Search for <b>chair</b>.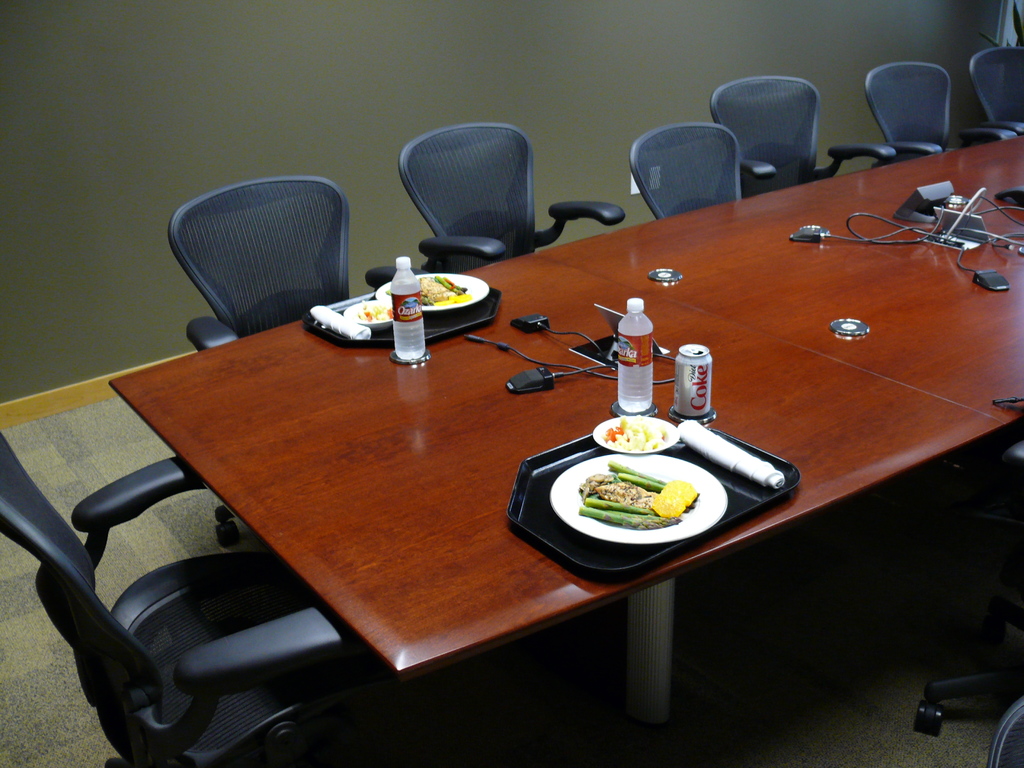
Found at <bbox>165, 175, 432, 540</bbox>.
